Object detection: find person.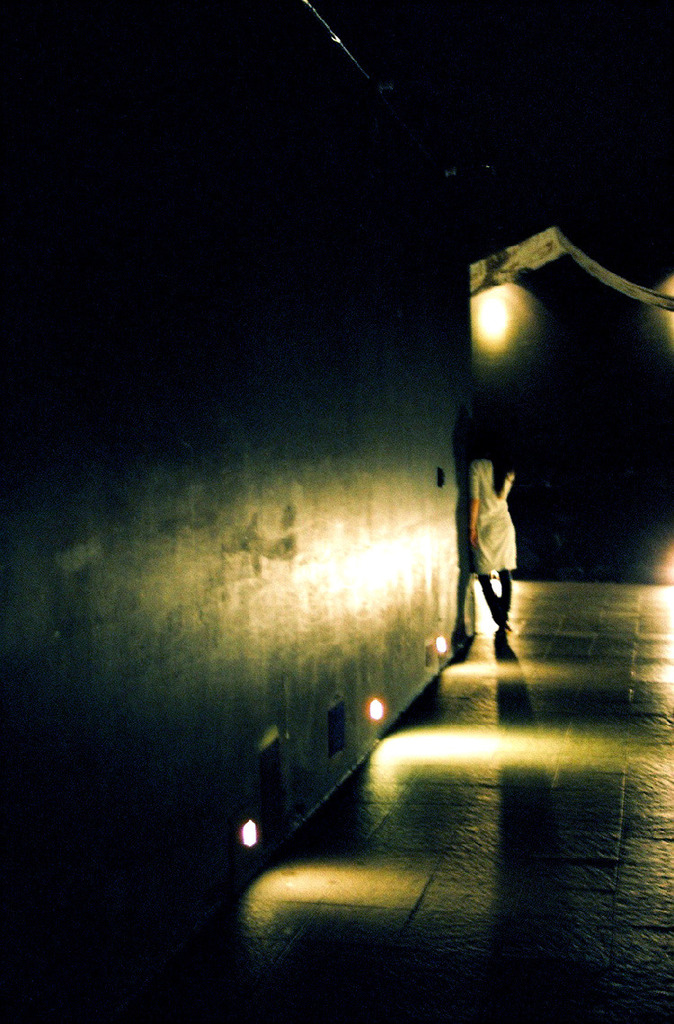
crop(463, 419, 521, 630).
